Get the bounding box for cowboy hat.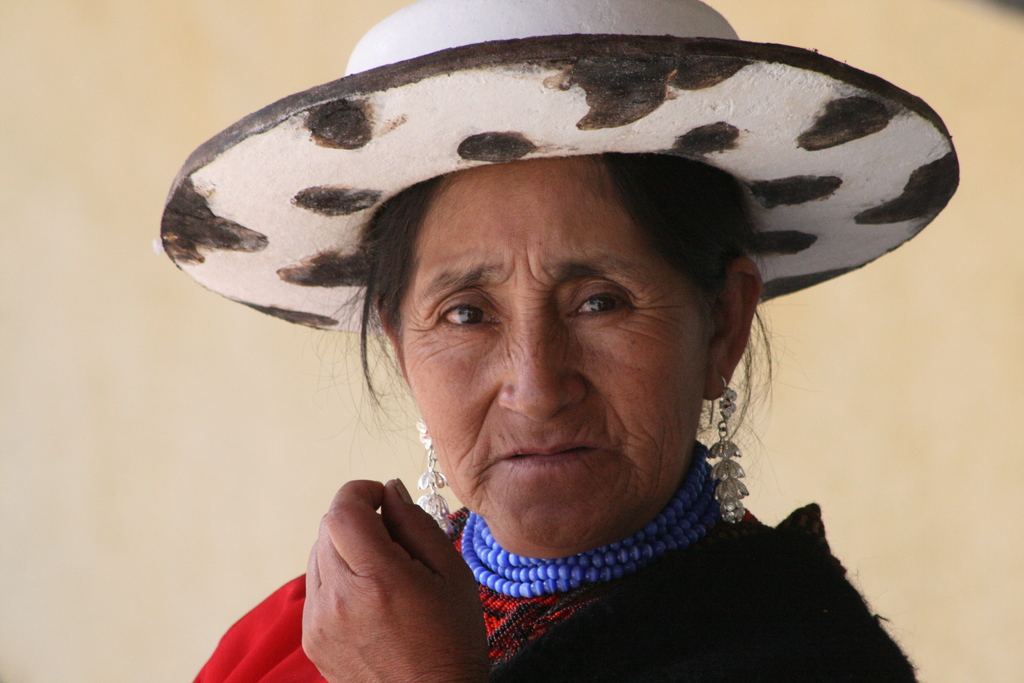
l=161, t=0, r=961, b=320.
